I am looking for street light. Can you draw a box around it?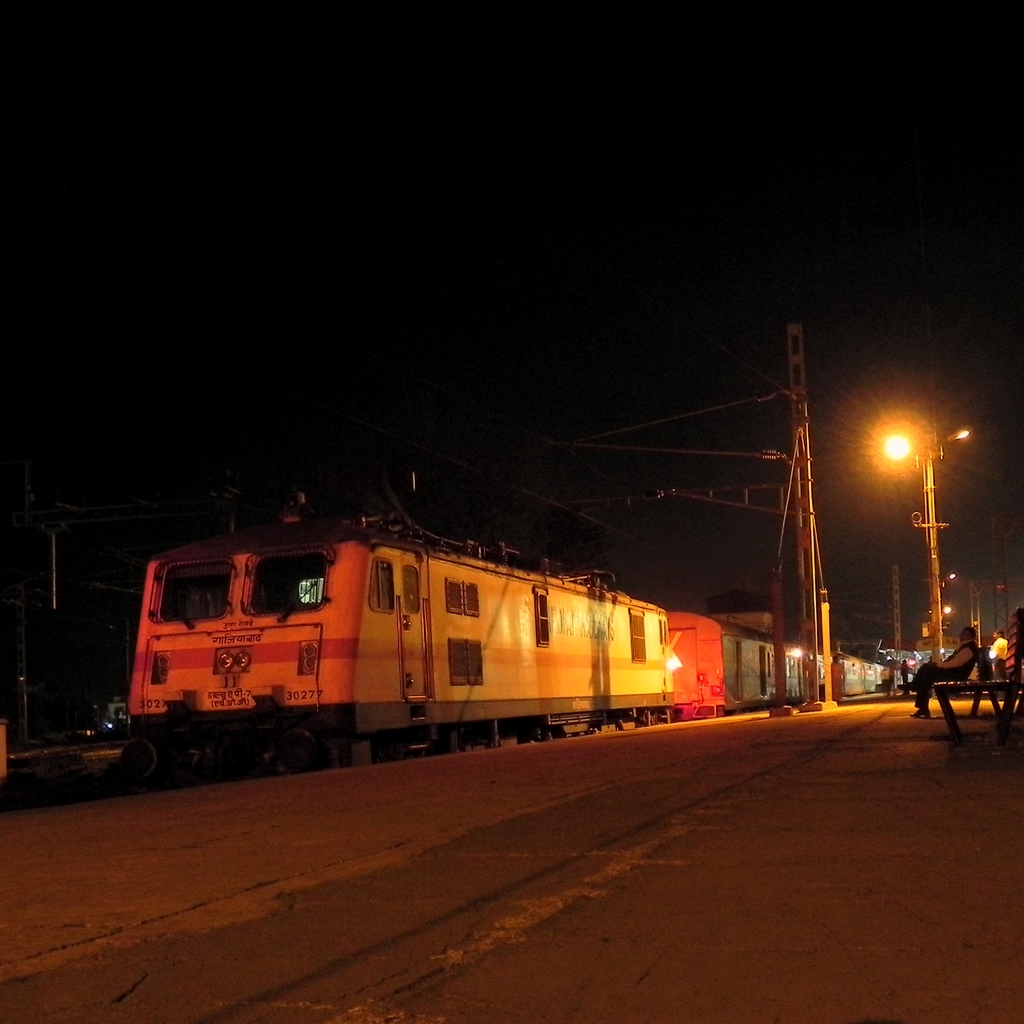
Sure, the bounding box is (942,572,958,594).
